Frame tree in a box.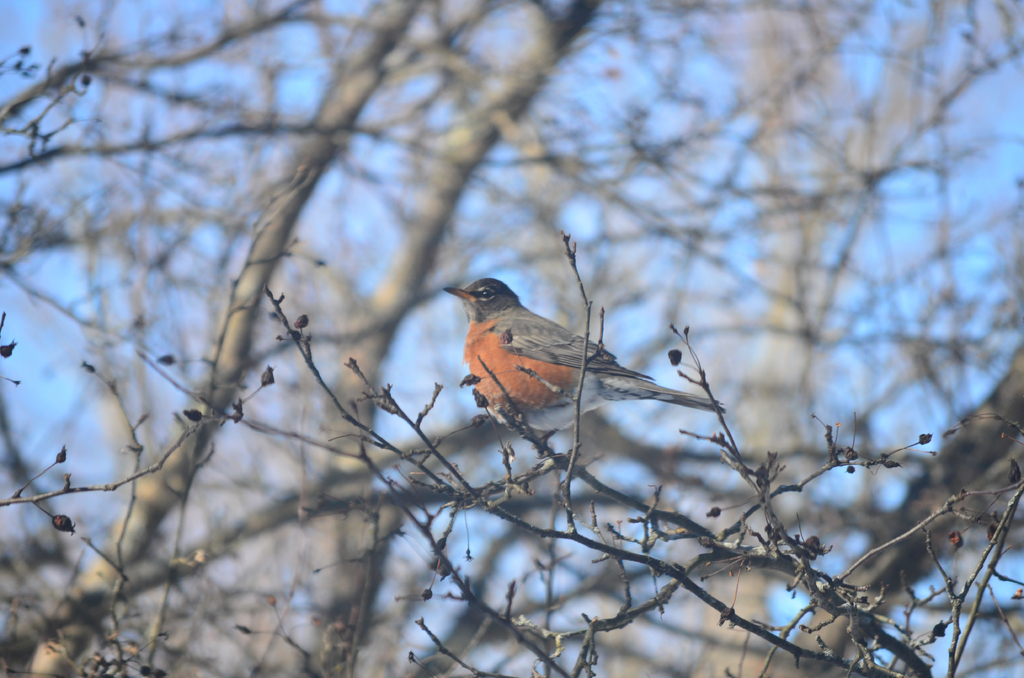
(0,33,1023,677).
